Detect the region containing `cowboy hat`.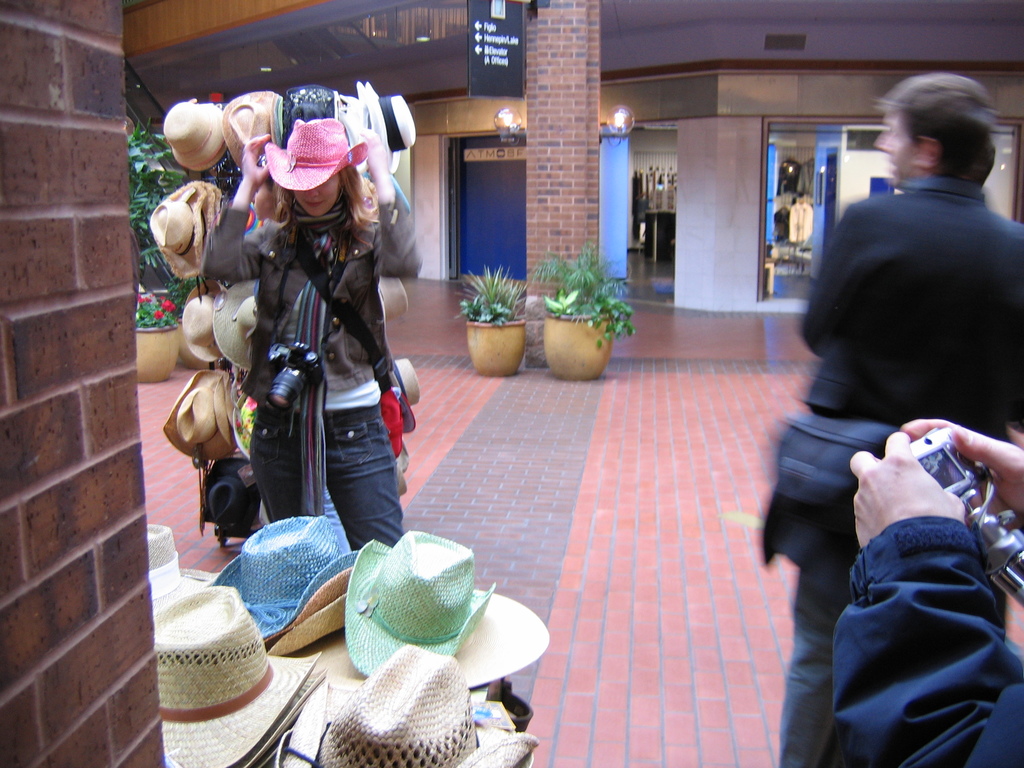
{"left": 273, "top": 646, "right": 540, "bottom": 767}.
